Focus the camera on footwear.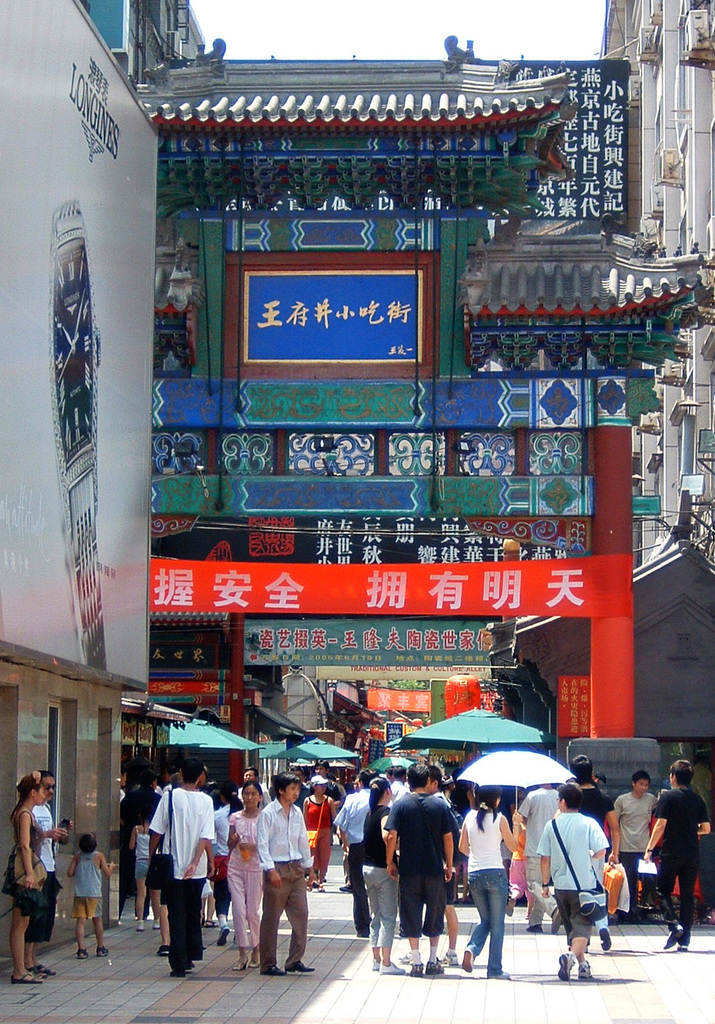
Focus region: box(600, 928, 612, 952).
